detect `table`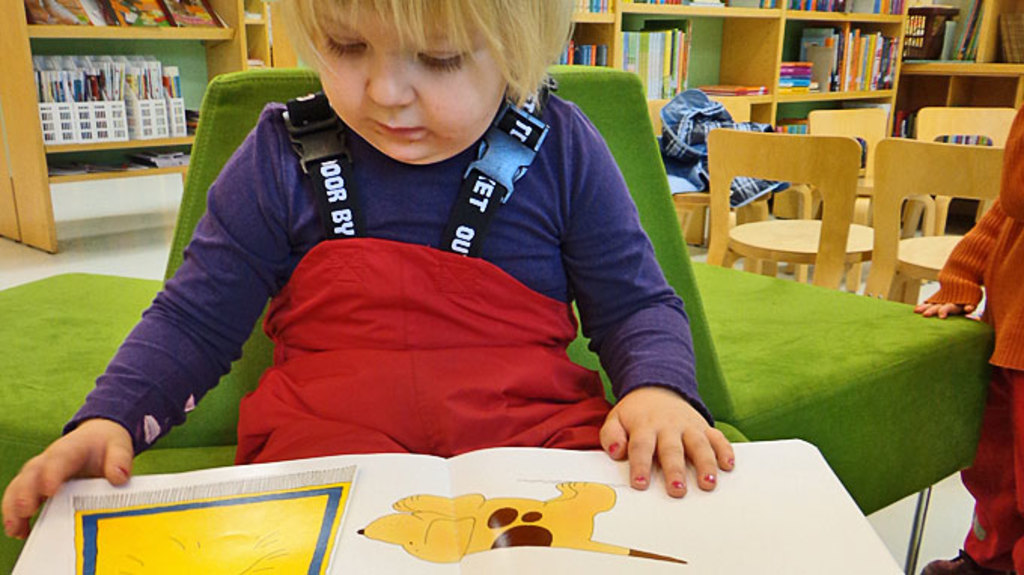
(5,441,908,573)
